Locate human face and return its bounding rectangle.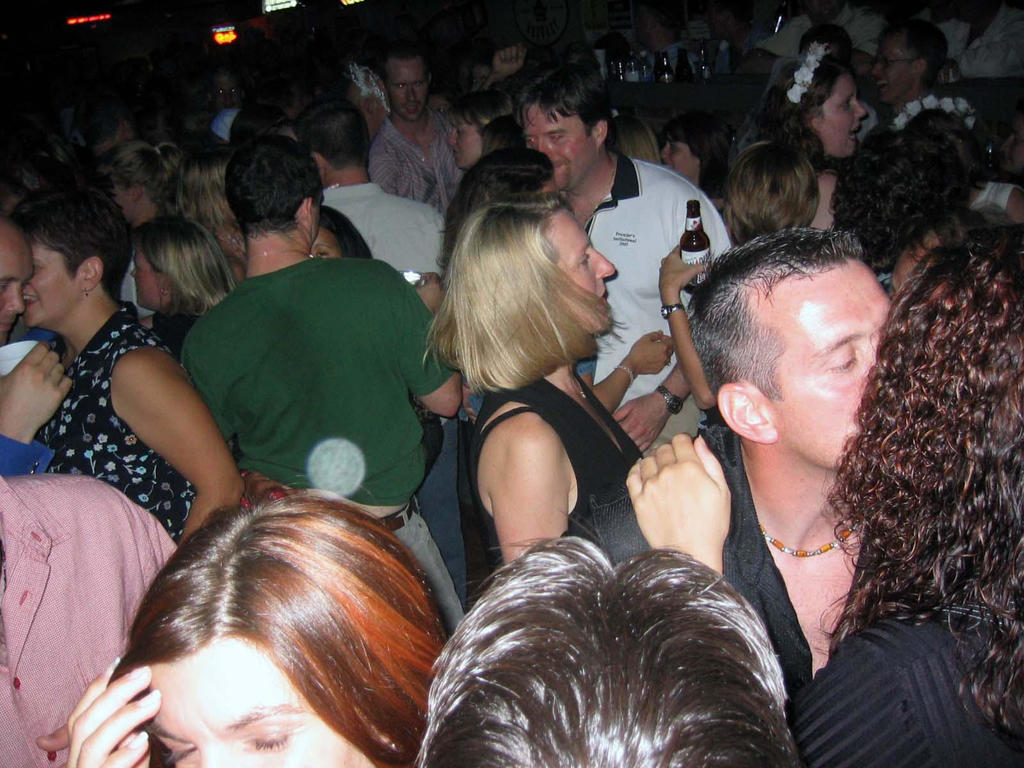
region(819, 73, 865, 157).
